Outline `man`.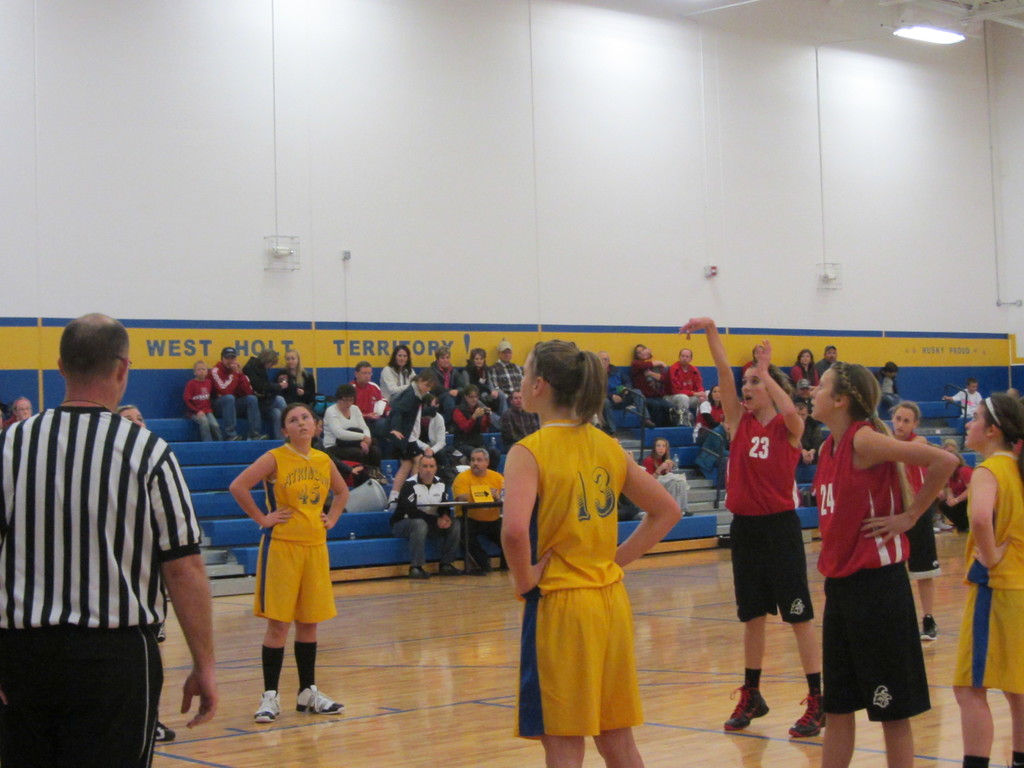
Outline: l=13, t=396, r=34, b=423.
